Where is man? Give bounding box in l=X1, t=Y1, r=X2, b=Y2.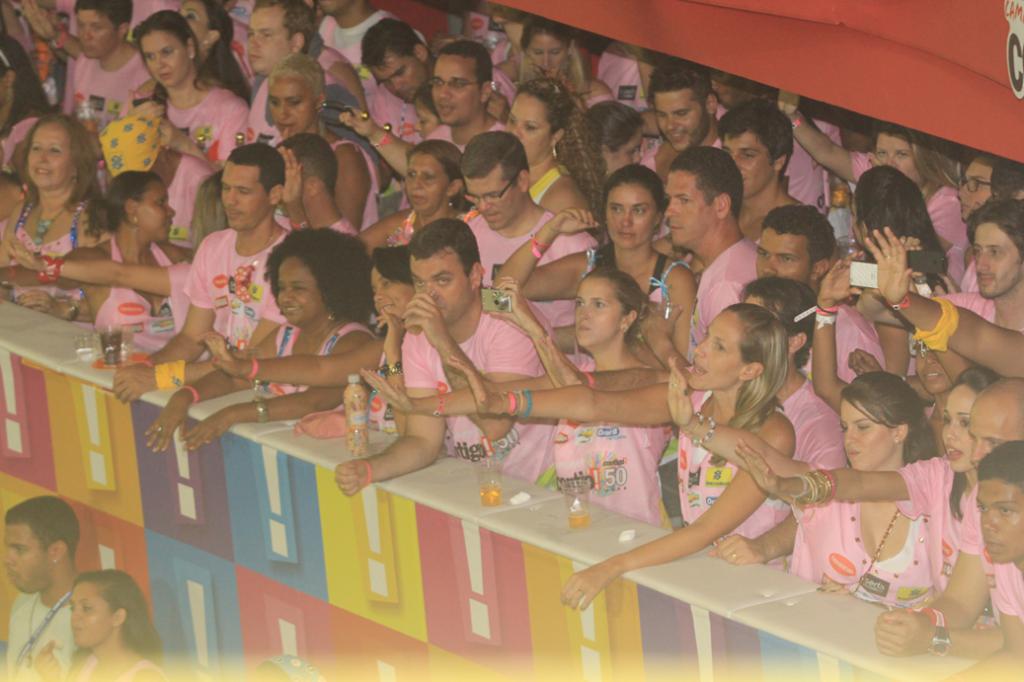
l=977, t=440, r=1023, b=569.
